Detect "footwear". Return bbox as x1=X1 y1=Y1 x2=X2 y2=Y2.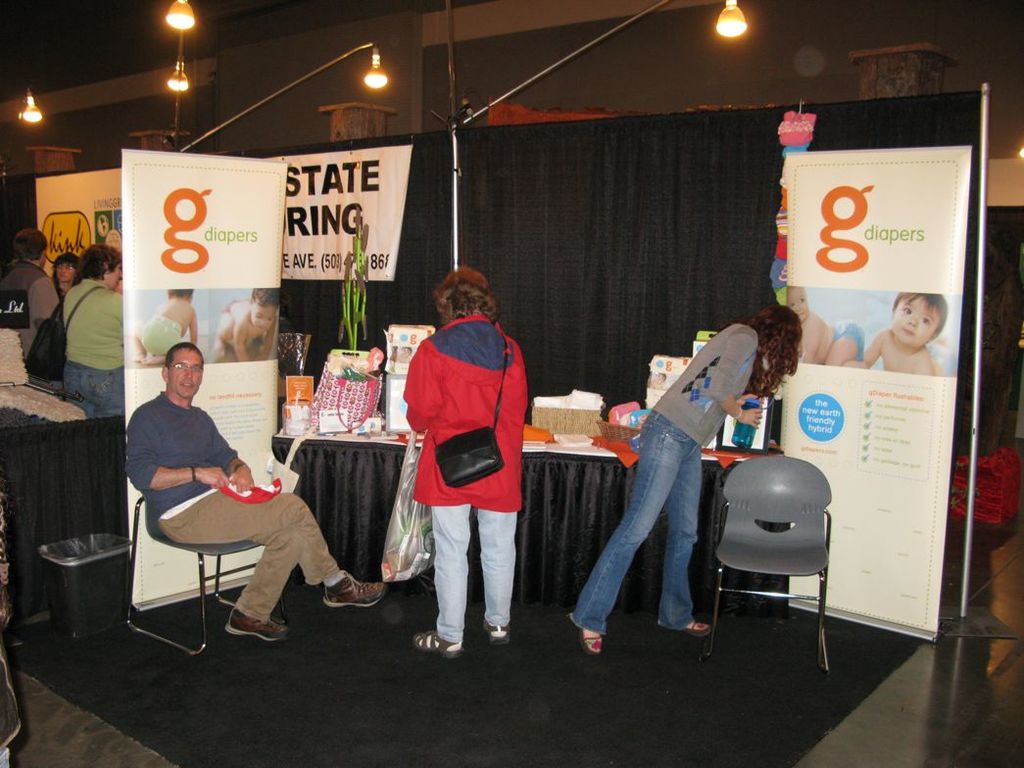
x1=487 y1=619 x2=510 y2=637.
